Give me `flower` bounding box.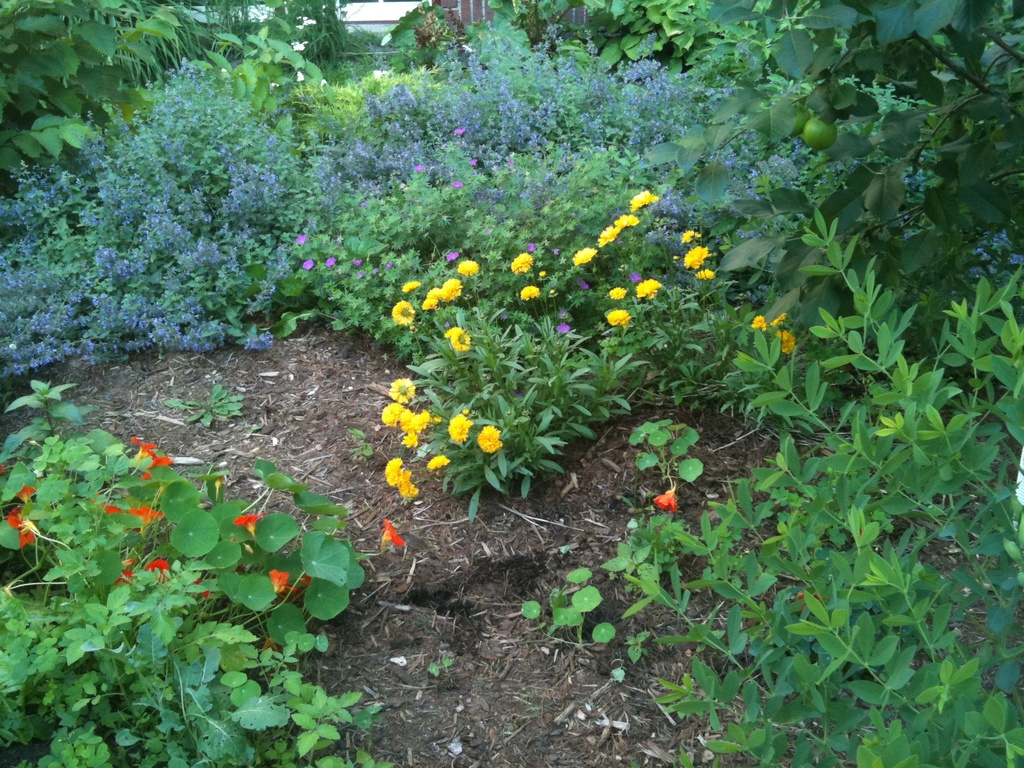
rect(445, 412, 470, 444).
